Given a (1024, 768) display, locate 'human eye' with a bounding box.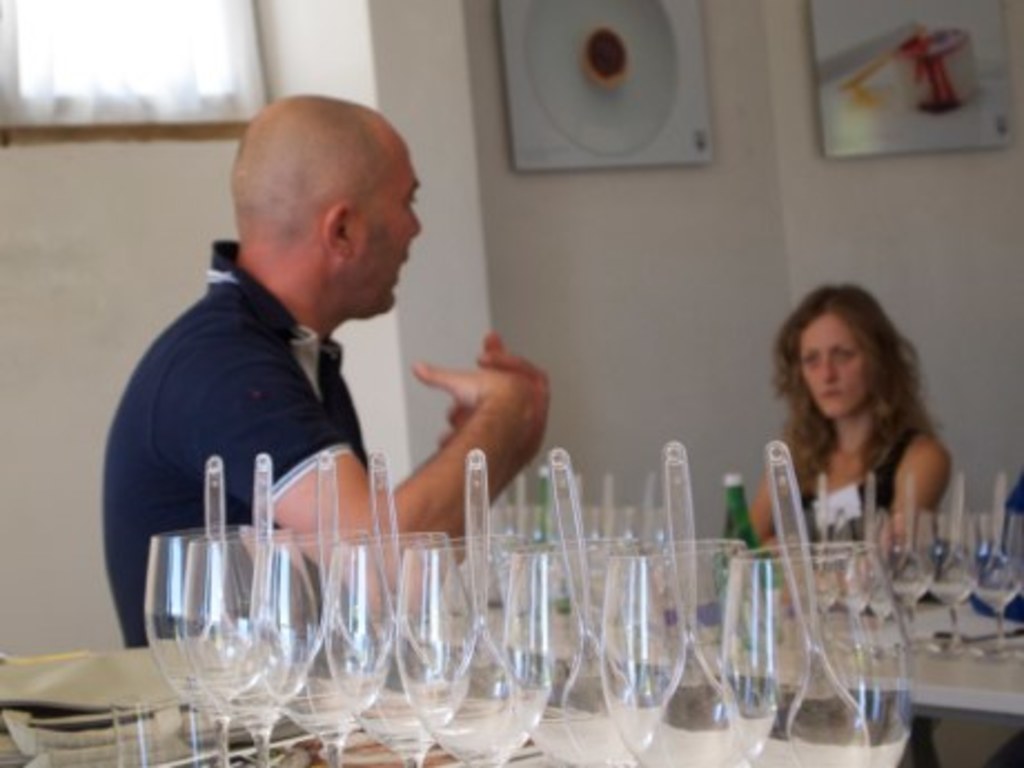
Located: bbox(830, 345, 857, 365).
